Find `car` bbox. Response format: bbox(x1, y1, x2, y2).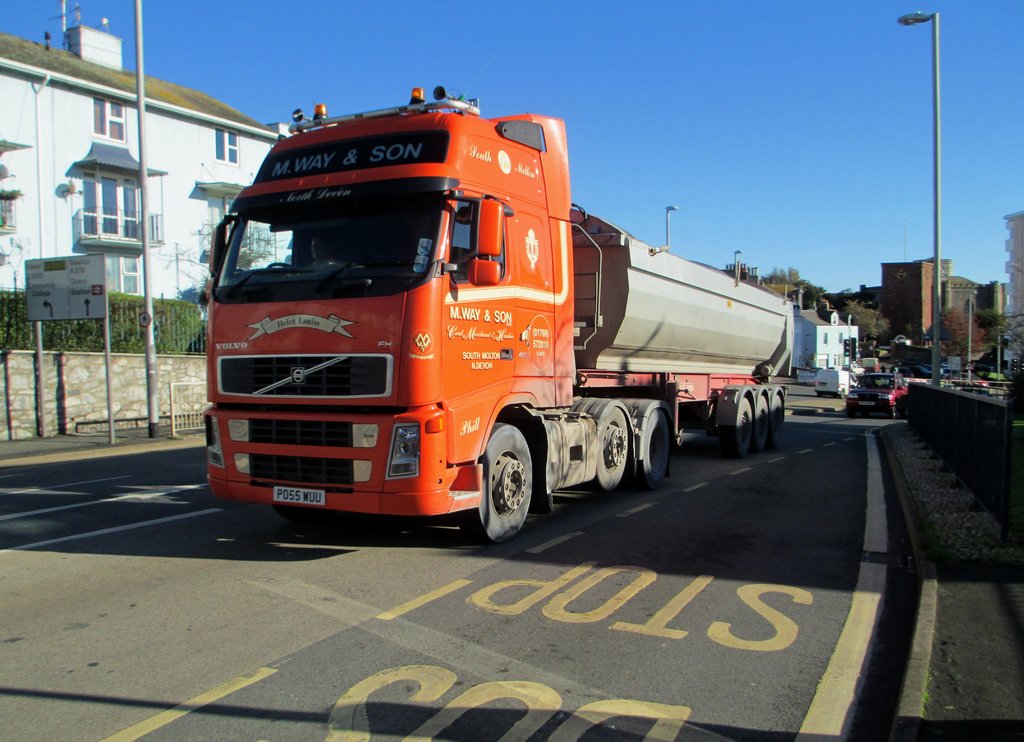
bbox(844, 373, 908, 417).
